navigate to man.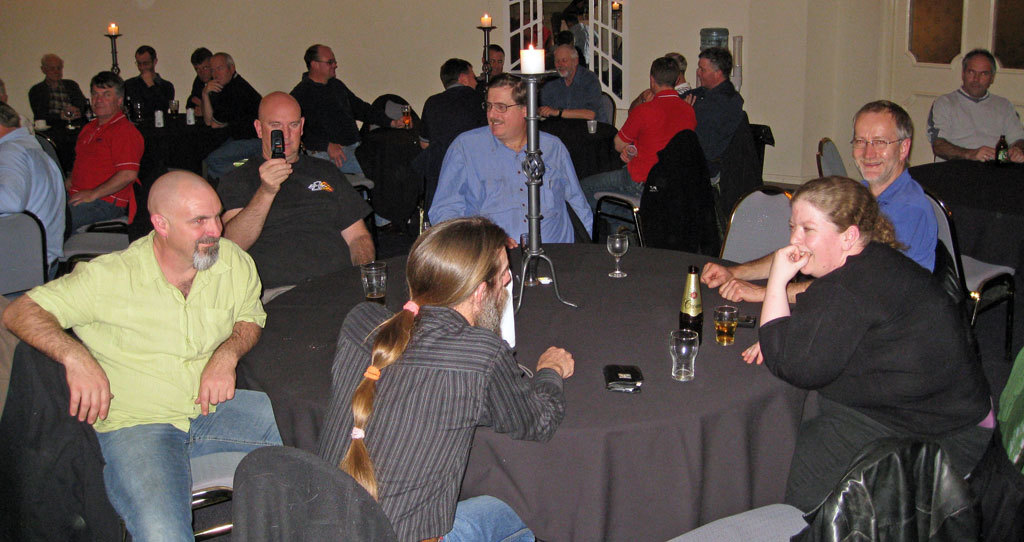
Navigation target: [x1=424, y1=58, x2=485, y2=145].
